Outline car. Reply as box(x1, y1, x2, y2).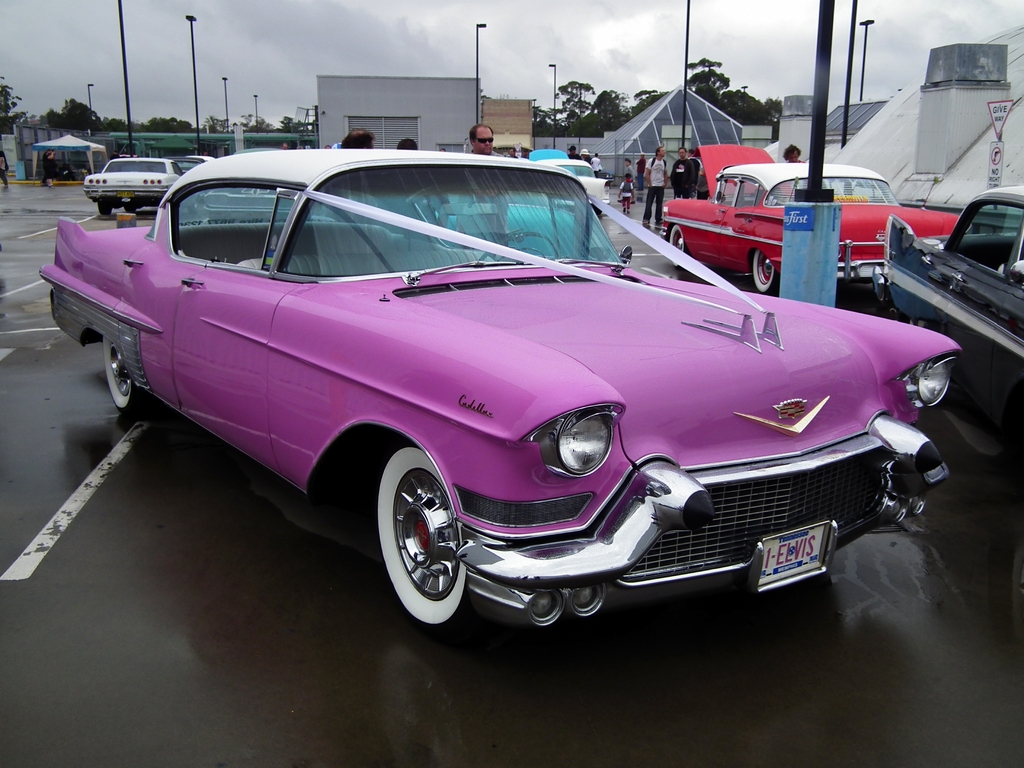
box(47, 164, 938, 635).
